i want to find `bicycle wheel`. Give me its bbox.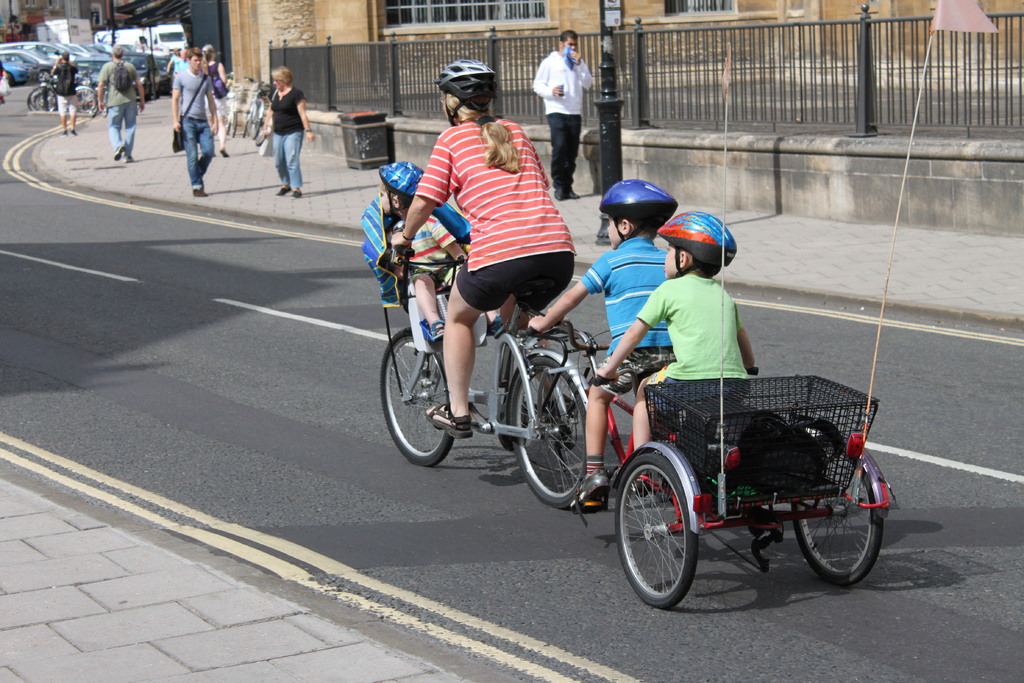
x1=380, y1=325, x2=458, y2=470.
